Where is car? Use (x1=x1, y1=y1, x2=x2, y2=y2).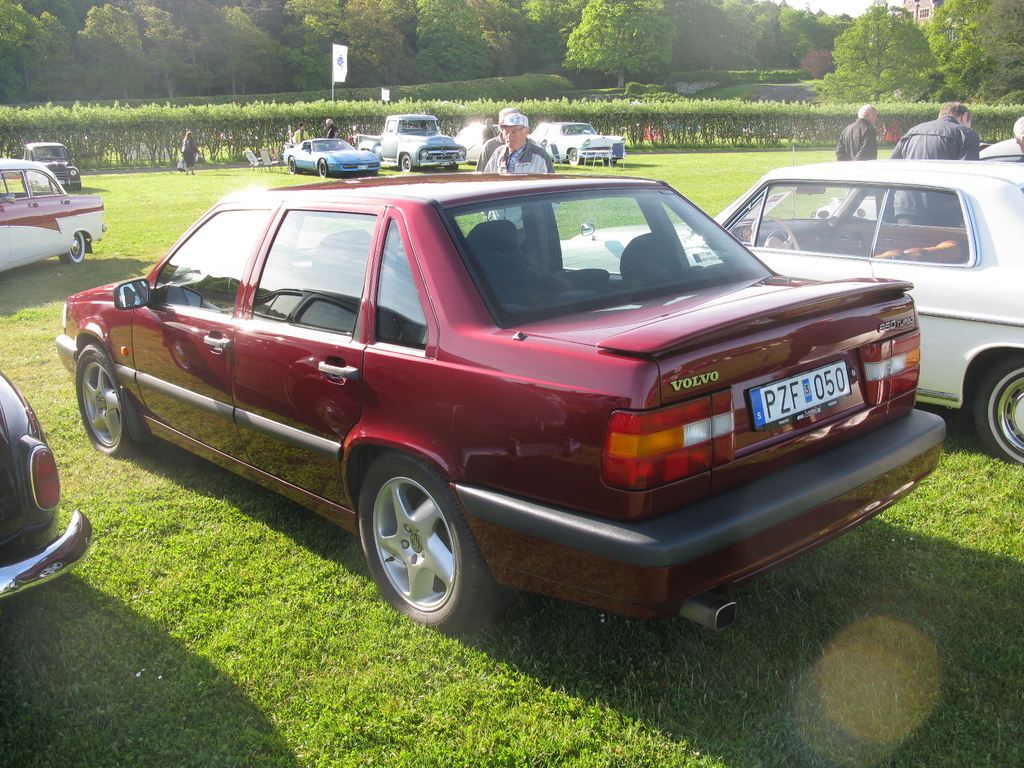
(x1=561, y1=154, x2=1023, y2=467).
